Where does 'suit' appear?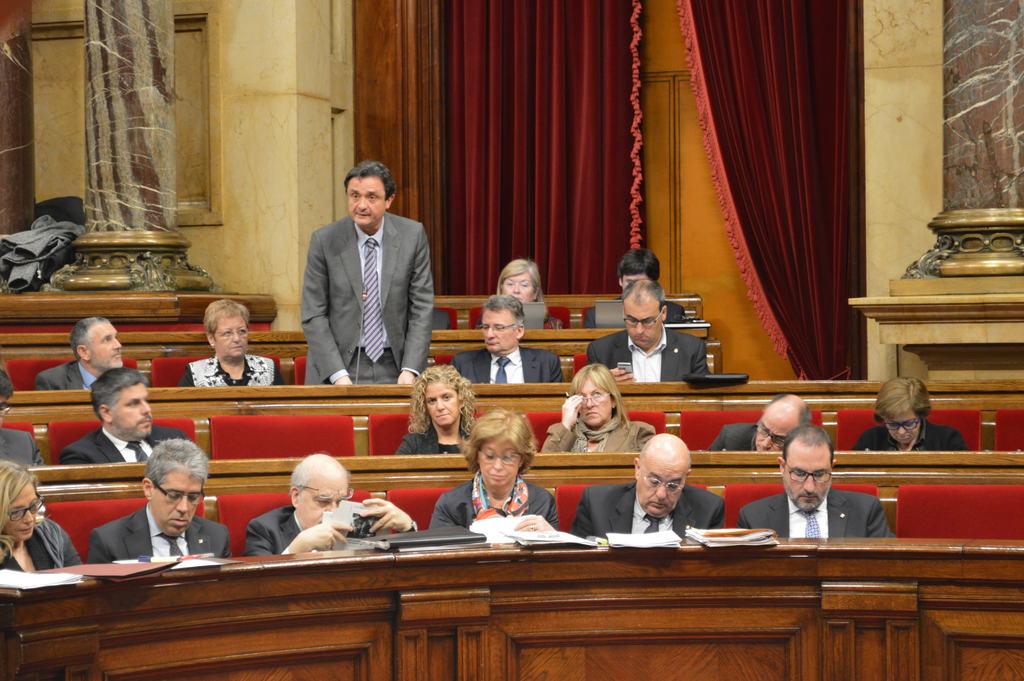
Appears at {"x1": 88, "y1": 501, "x2": 235, "y2": 566}.
